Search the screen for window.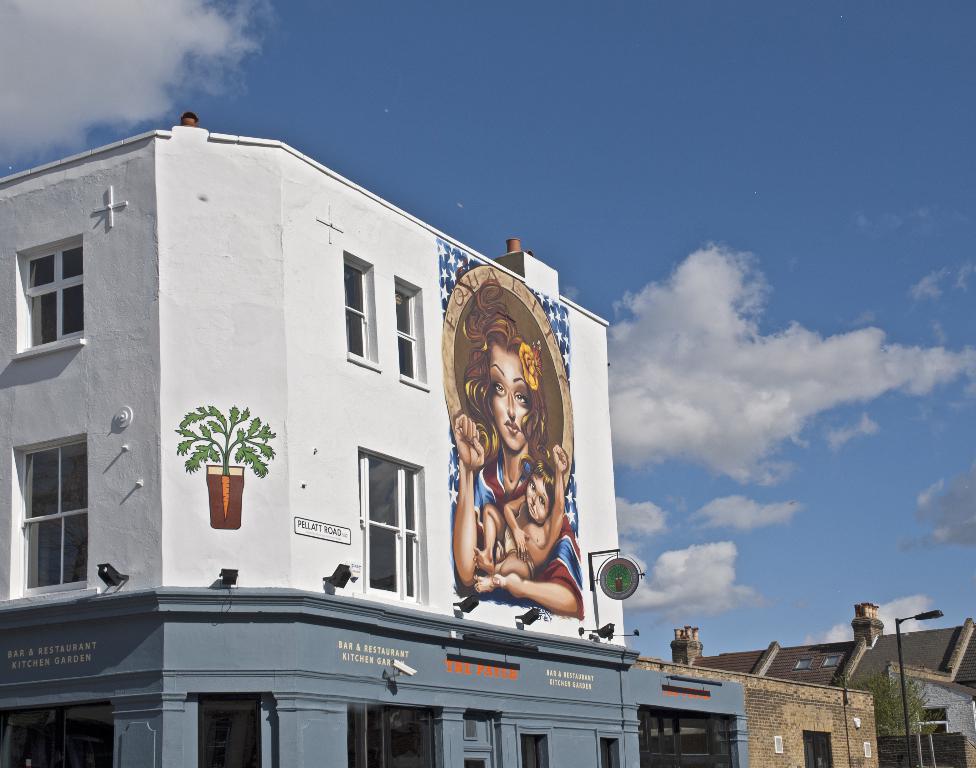
Found at box(15, 436, 88, 595).
